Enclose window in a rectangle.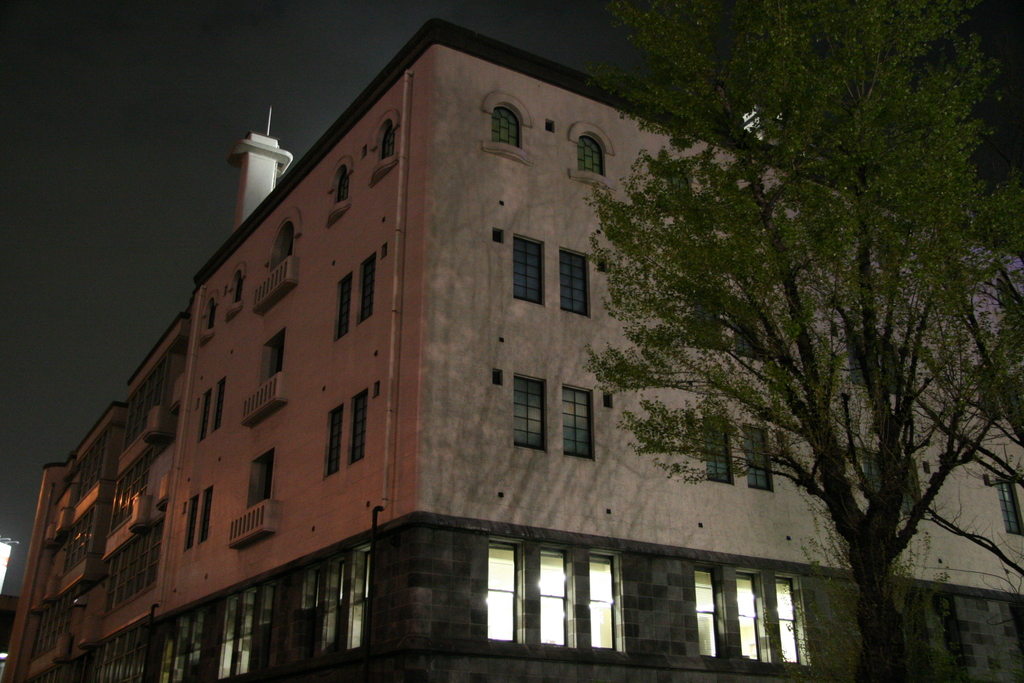
l=345, t=388, r=370, b=462.
